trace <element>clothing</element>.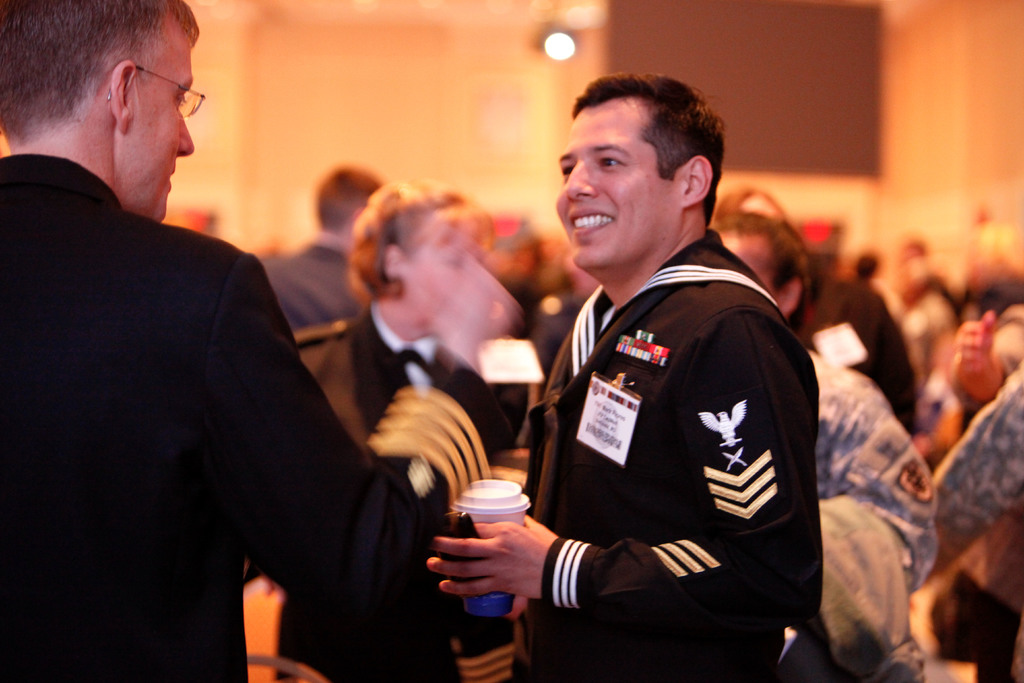
Traced to {"x1": 296, "y1": 306, "x2": 468, "y2": 447}.
